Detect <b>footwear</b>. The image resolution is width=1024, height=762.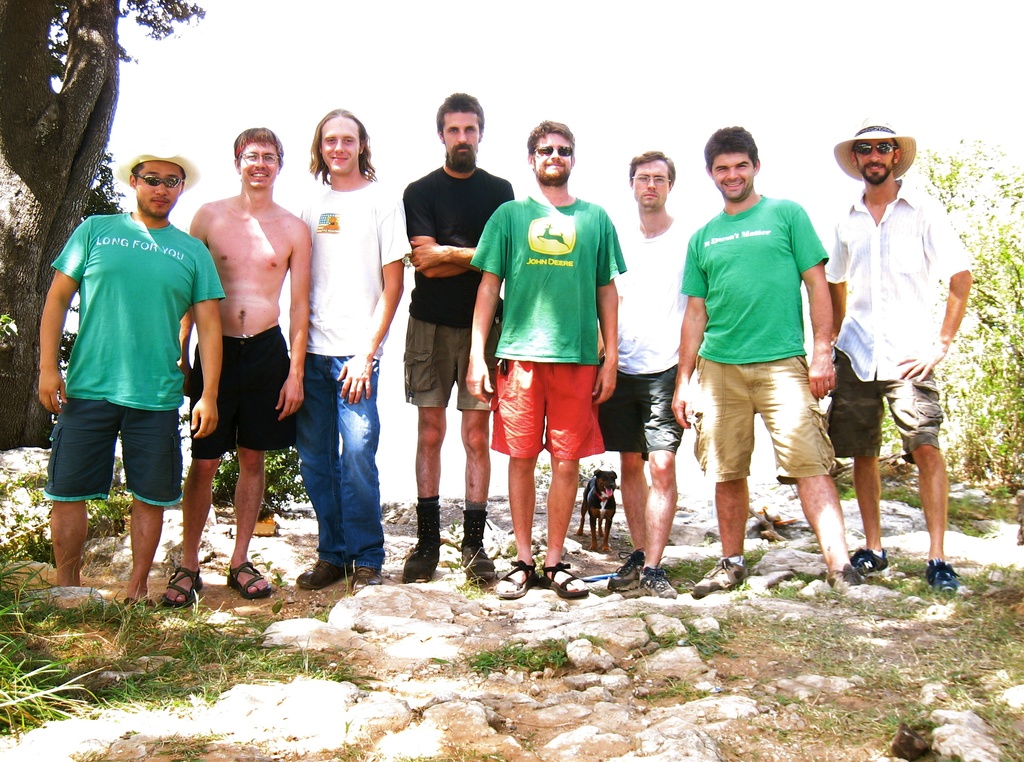
920, 558, 959, 601.
